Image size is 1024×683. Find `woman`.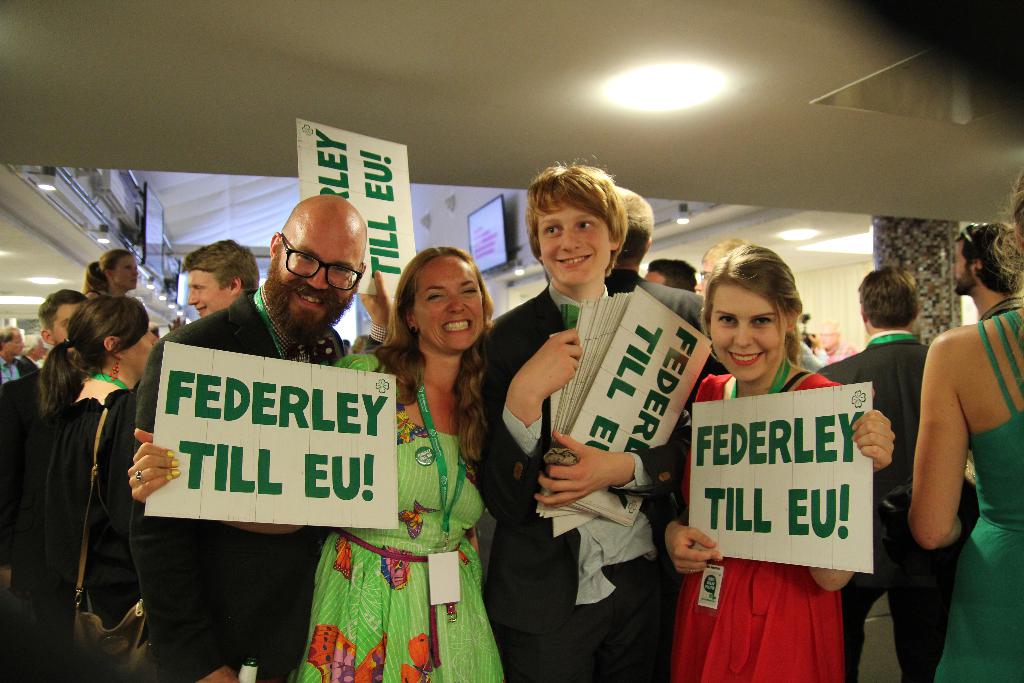
select_region(84, 241, 141, 299).
